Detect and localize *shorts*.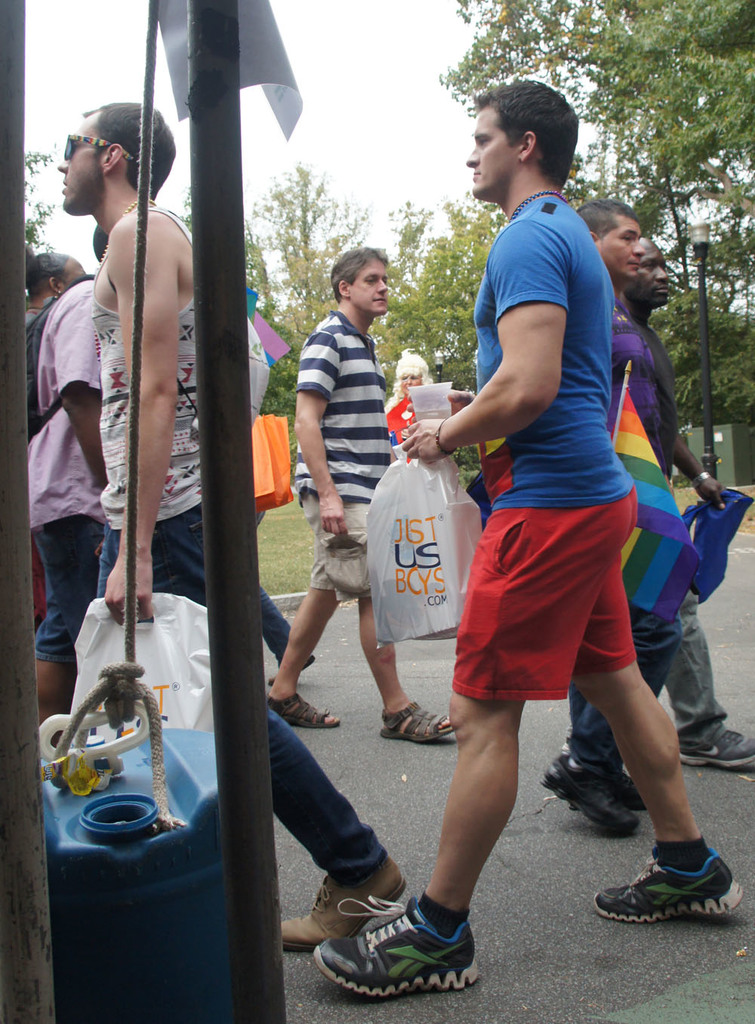
Localized at <region>289, 494, 373, 601</region>.
